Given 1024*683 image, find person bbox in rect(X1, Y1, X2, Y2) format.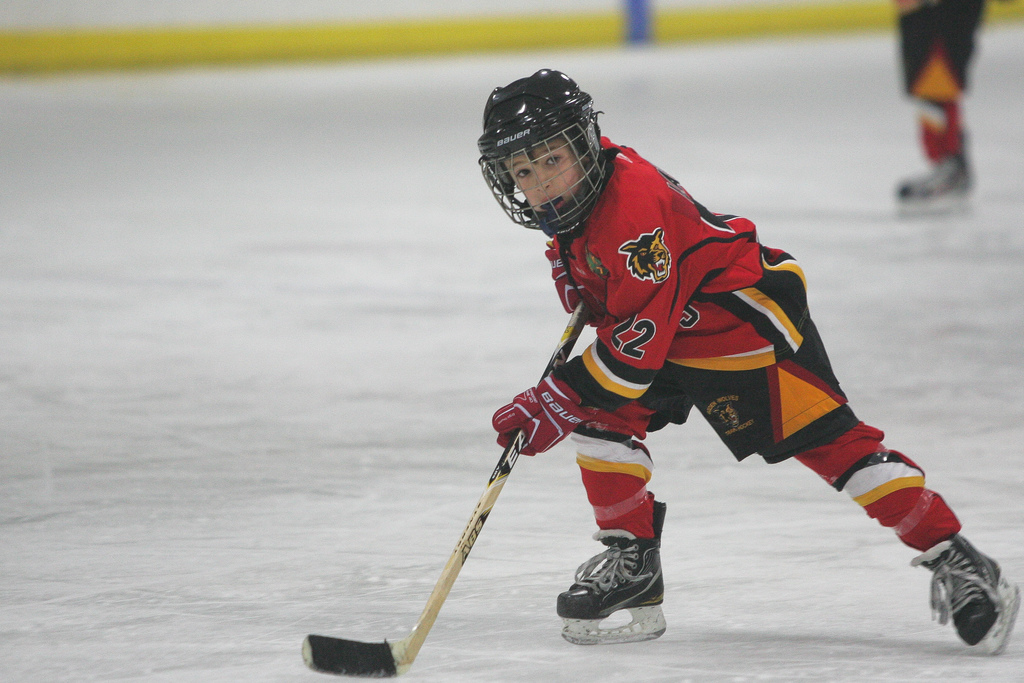
rect(494, 70, 852, 650).
